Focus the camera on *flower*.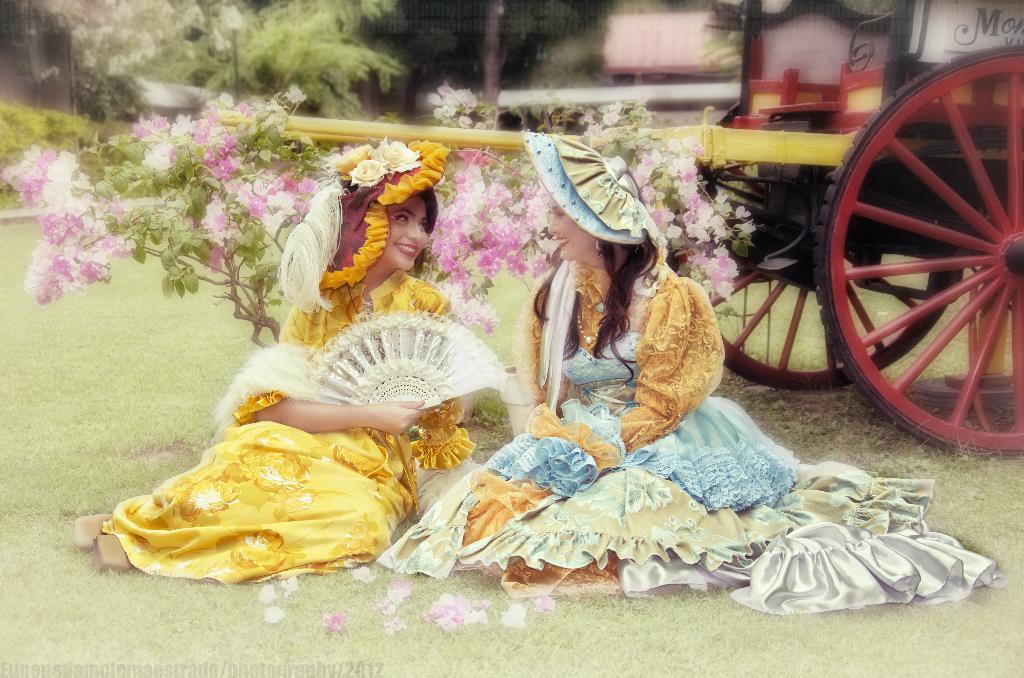
Focus region: (351,157,388,187).
